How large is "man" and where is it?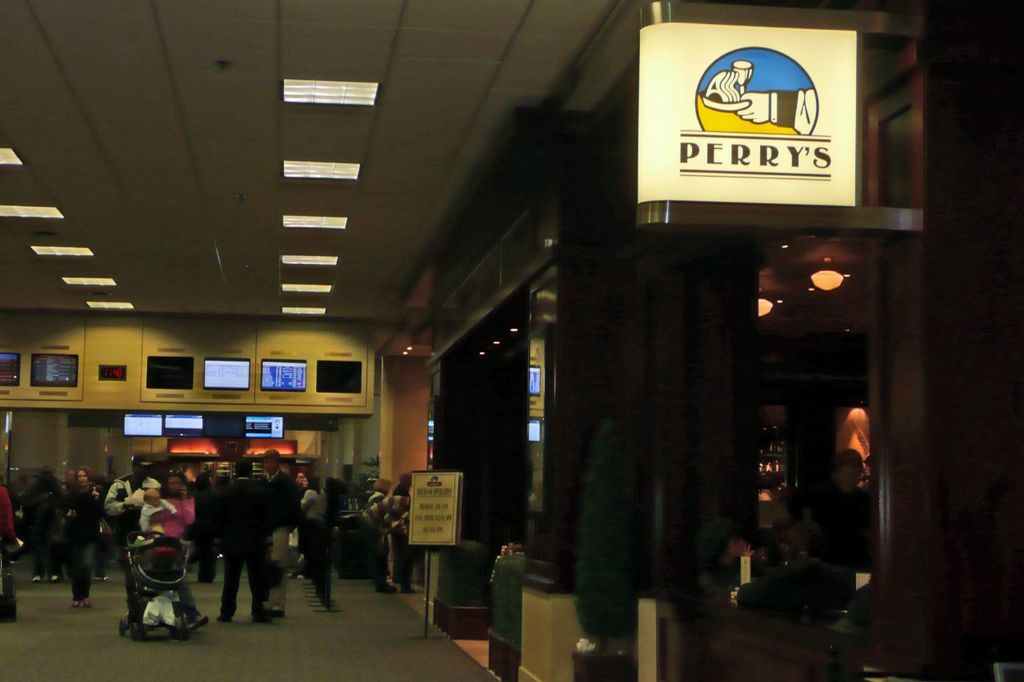
Bounding box: 256, 449, 299, 613.
